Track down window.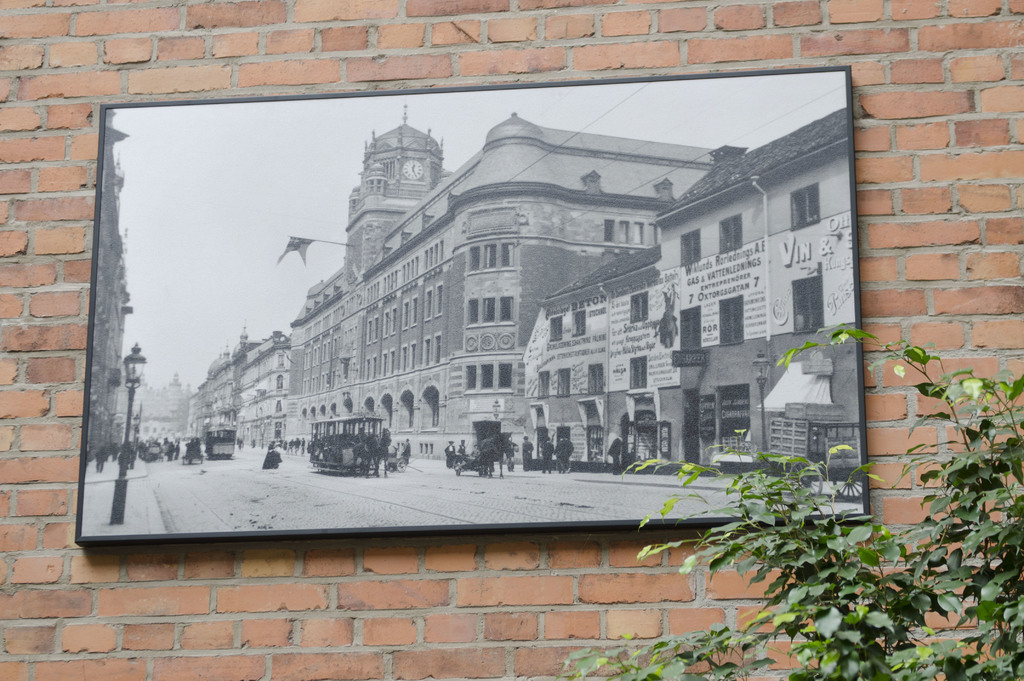
Tracked to box=[465, 295, 514, 324].
